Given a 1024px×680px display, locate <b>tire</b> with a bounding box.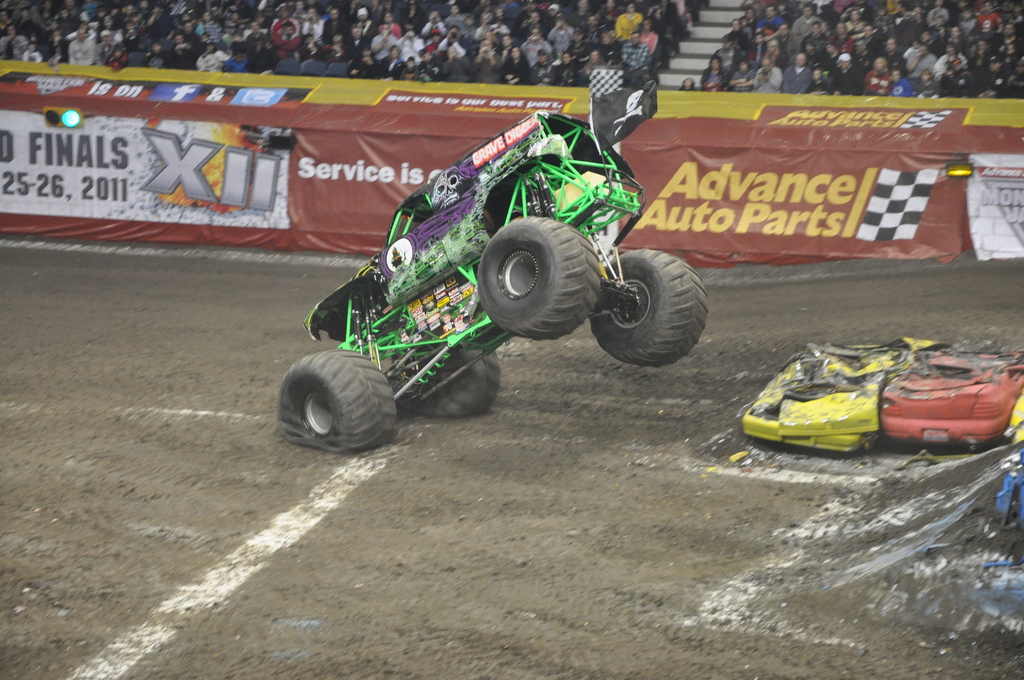
Located: x1=399 y1=332 x2=493 y2=416.
